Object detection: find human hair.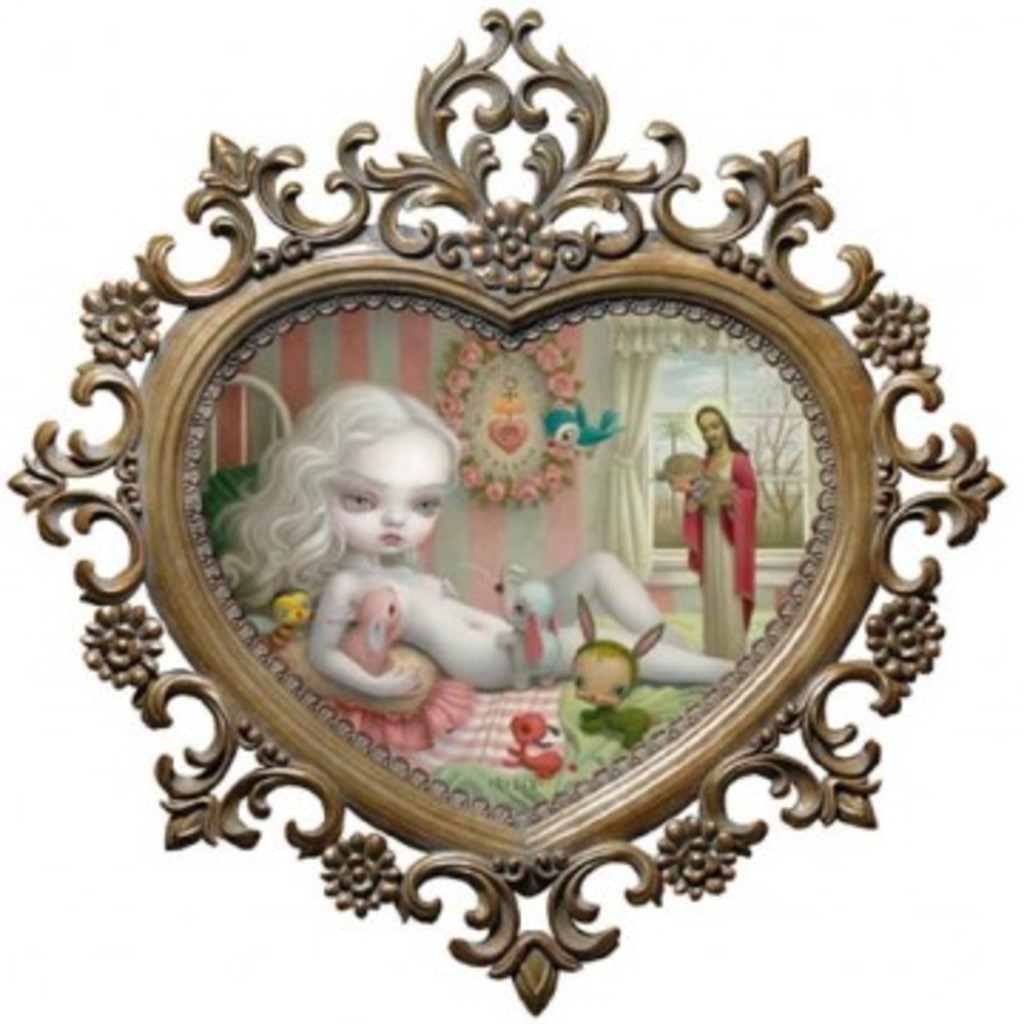
Rect(691, 404, 751, 455).
